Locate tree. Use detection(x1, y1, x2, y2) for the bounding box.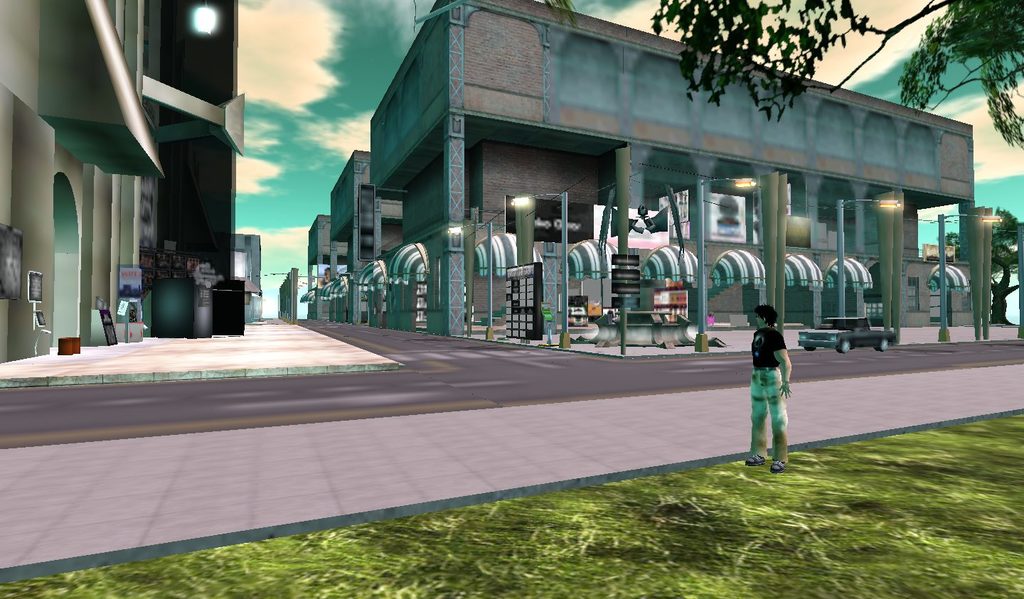
detection(937, 205, 1023, 325).
